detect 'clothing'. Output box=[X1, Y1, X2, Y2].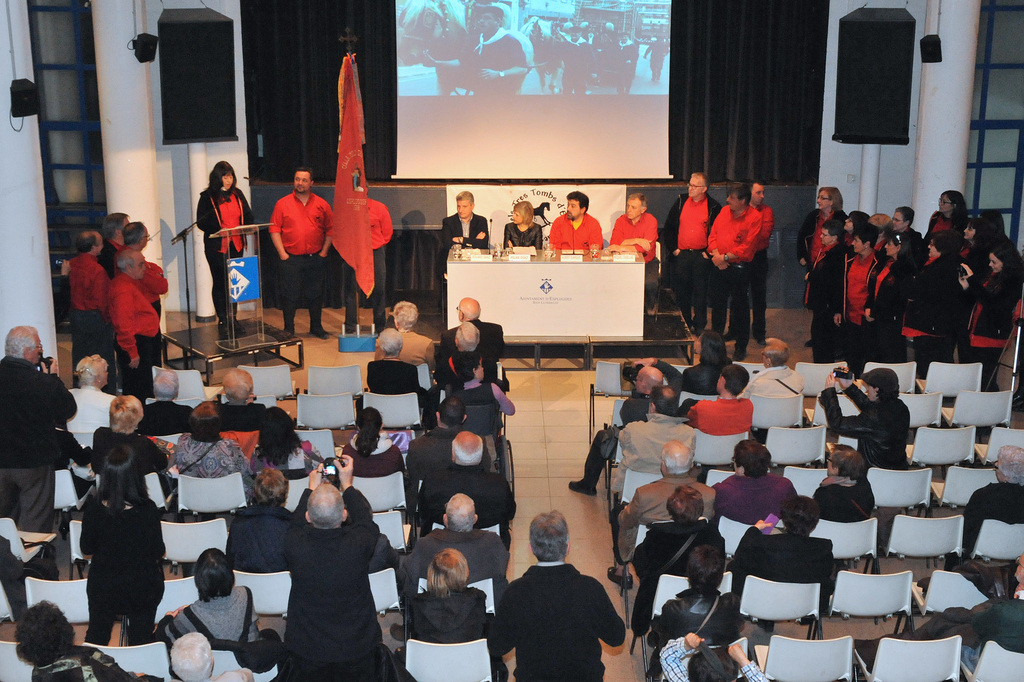
box=[688, 359, 728, 398].
